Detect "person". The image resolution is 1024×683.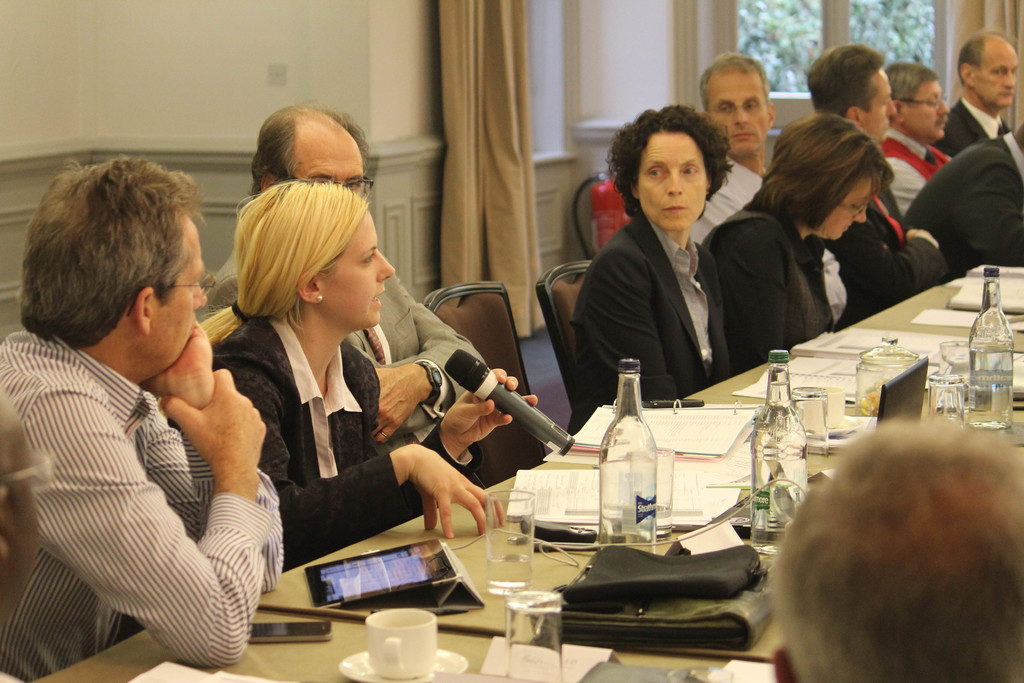
locate(701, 114, 891, 378).
